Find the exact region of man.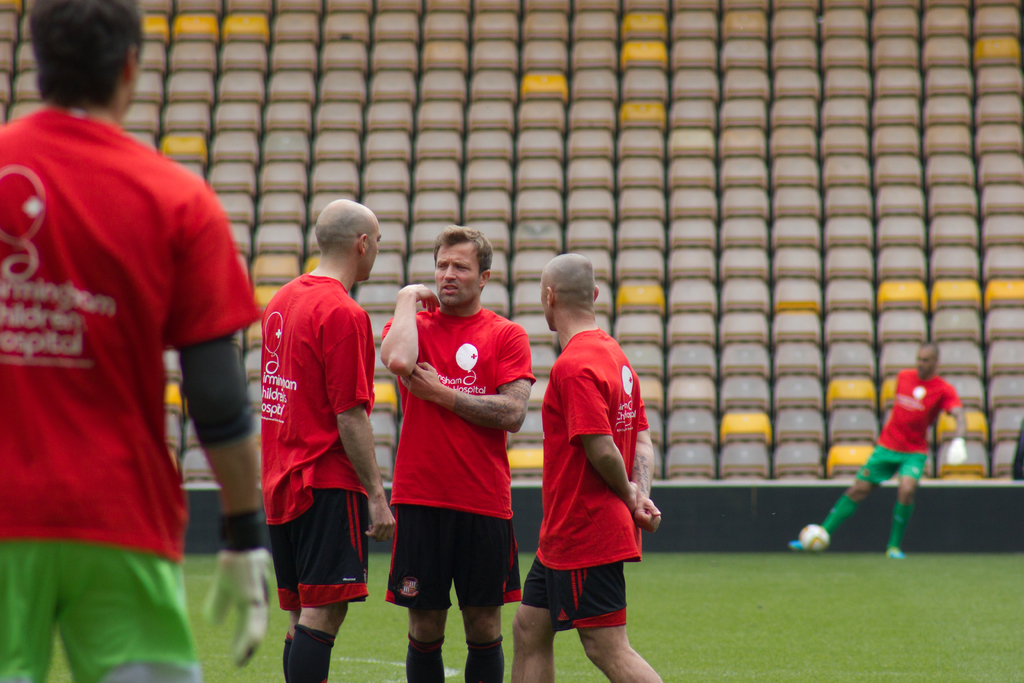
Exact region: rect(509, 253, 669, 682).
